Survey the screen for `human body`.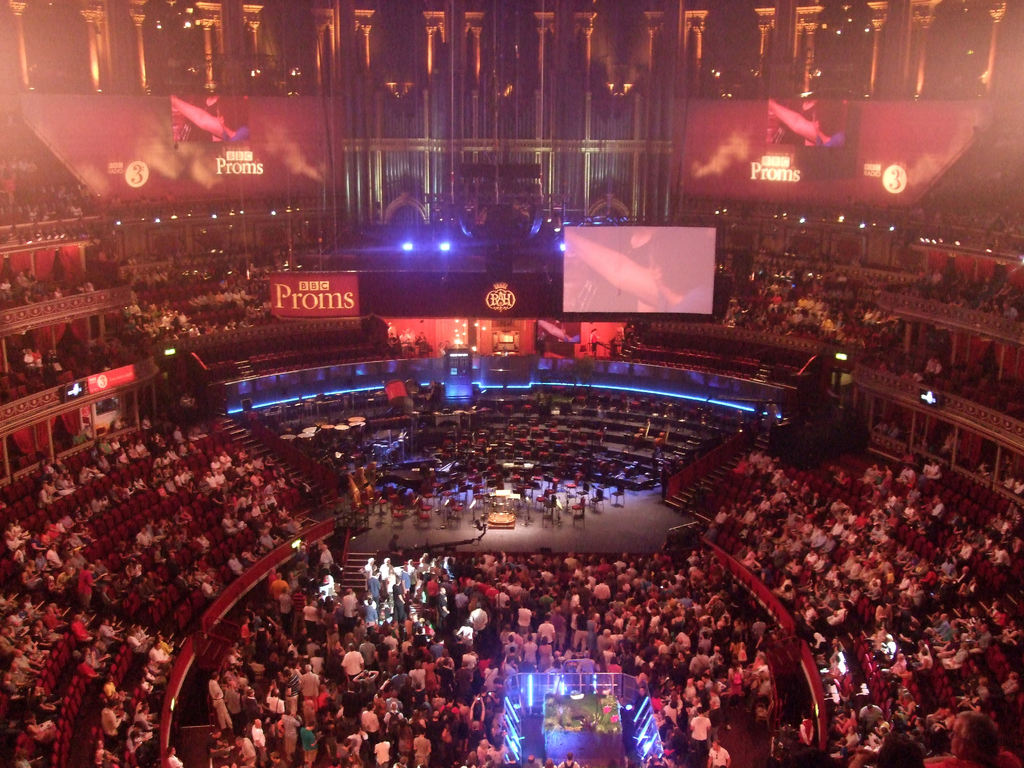
Survey found: [408,666,422,691].
